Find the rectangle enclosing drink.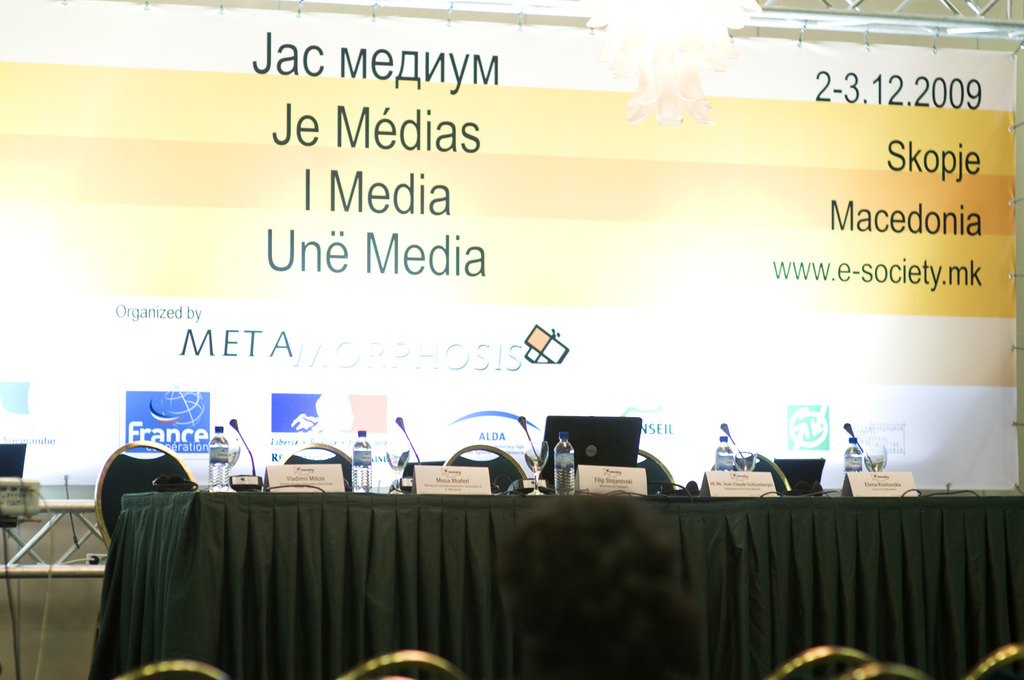
select_region(522, 438, 550, 496).
